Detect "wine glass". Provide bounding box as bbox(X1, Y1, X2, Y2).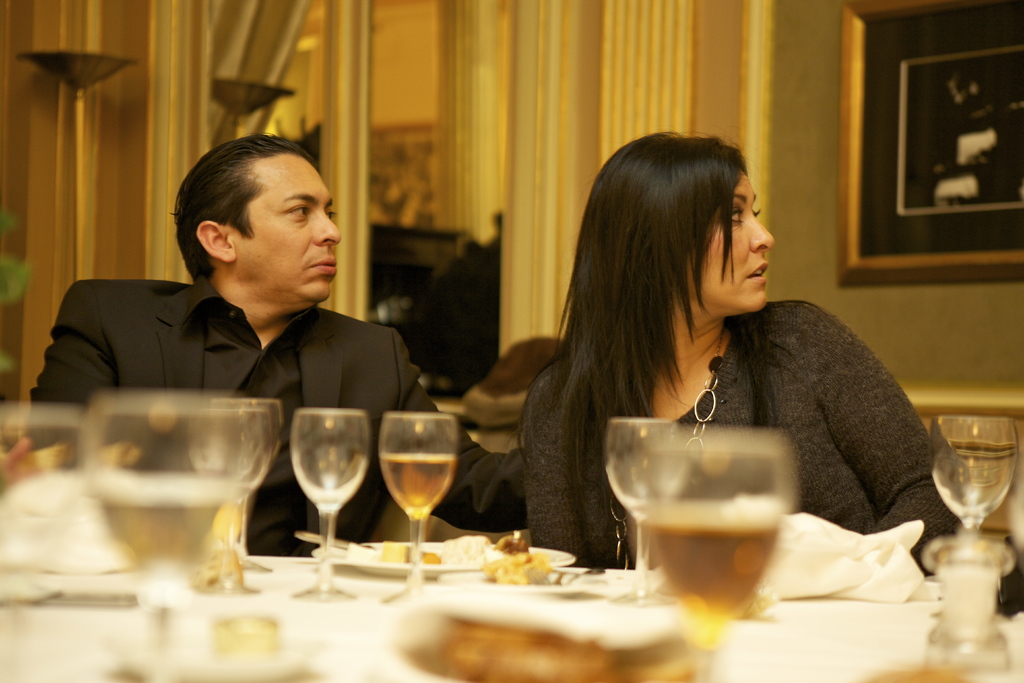
bbox(289, 406, 372, 603).
